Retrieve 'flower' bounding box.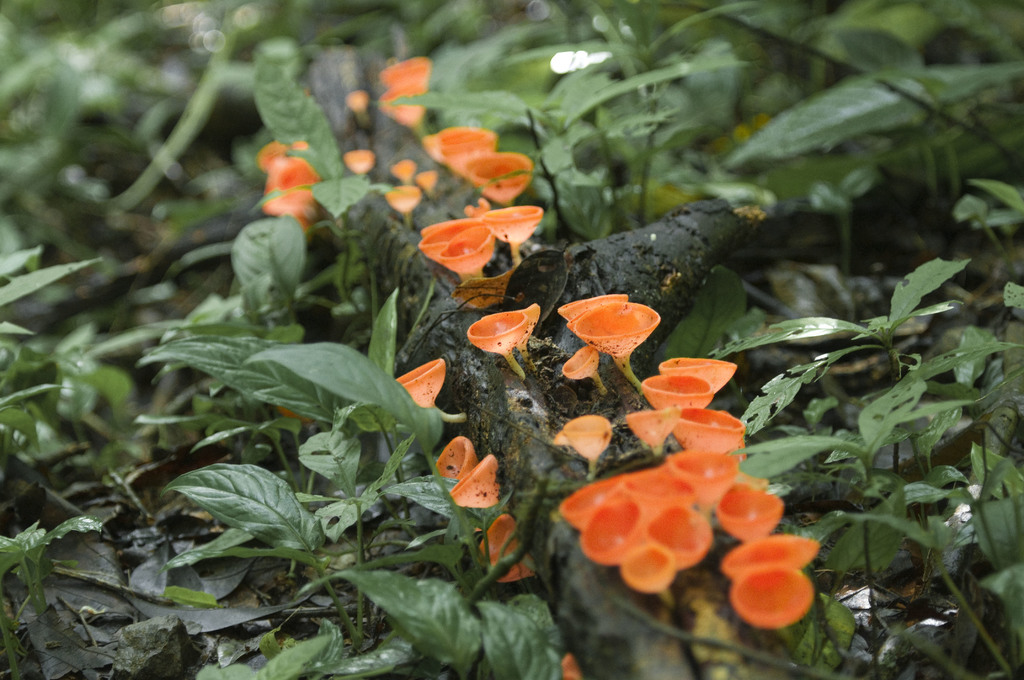
Bounding box: <bbox>465, 307, 527, 385</bbox>.
